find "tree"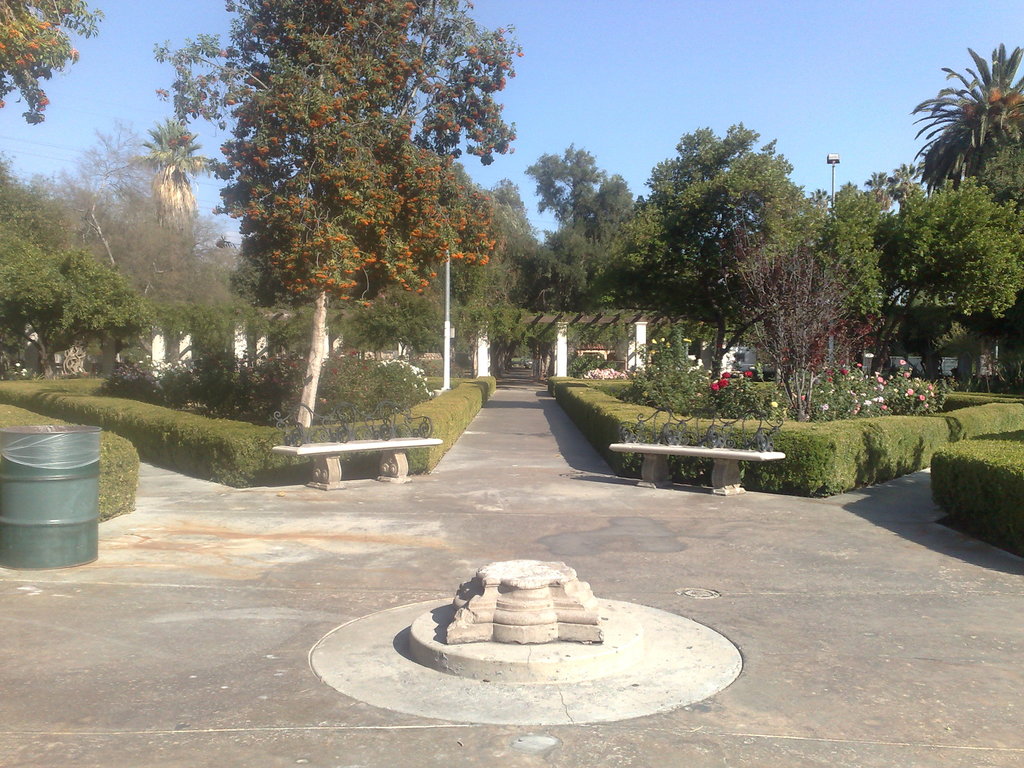
(0,0,99,115)
